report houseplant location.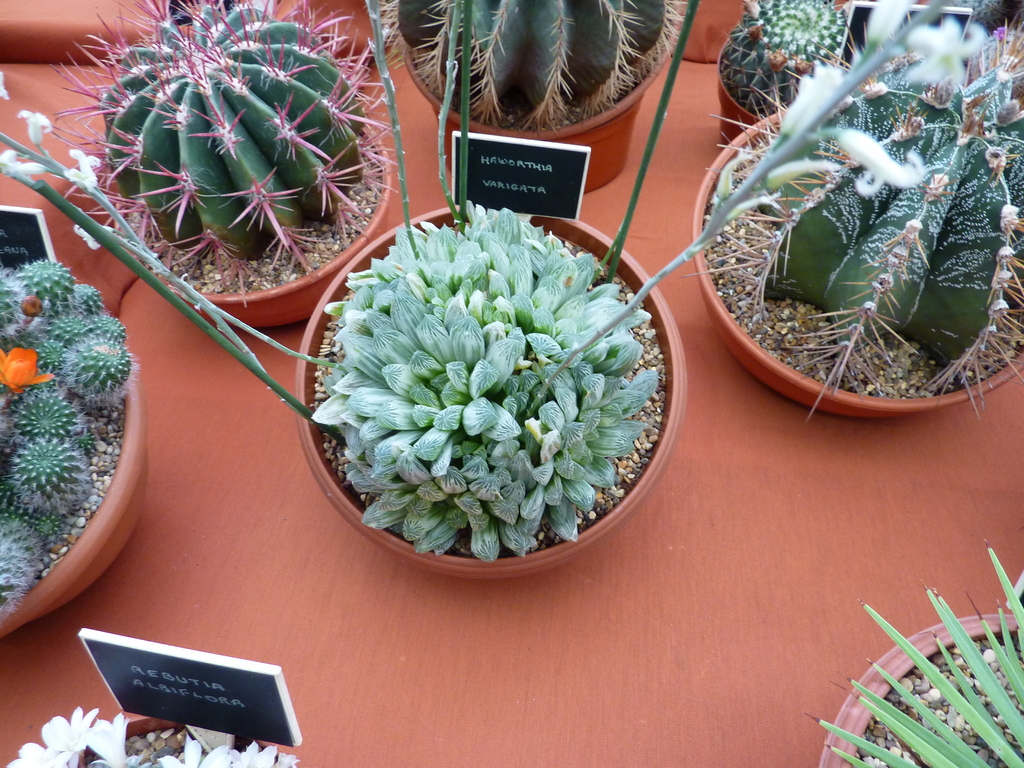
Report: crop(282, 199, 675, 580).
